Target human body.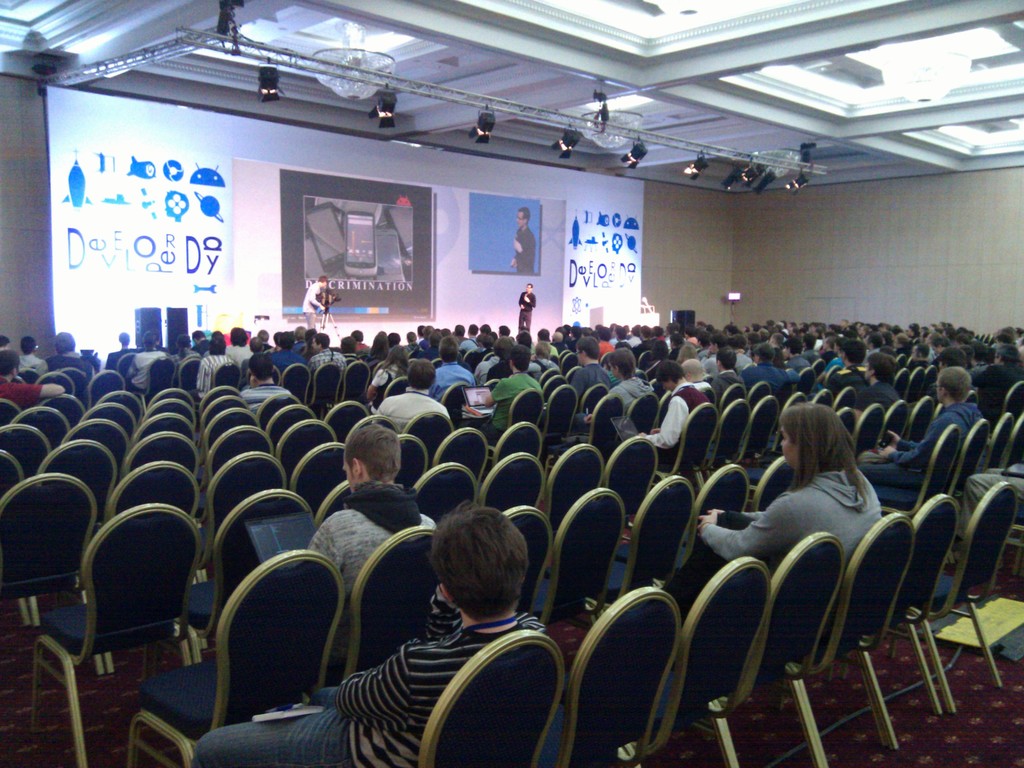
Target region: 849/378/903/405.
